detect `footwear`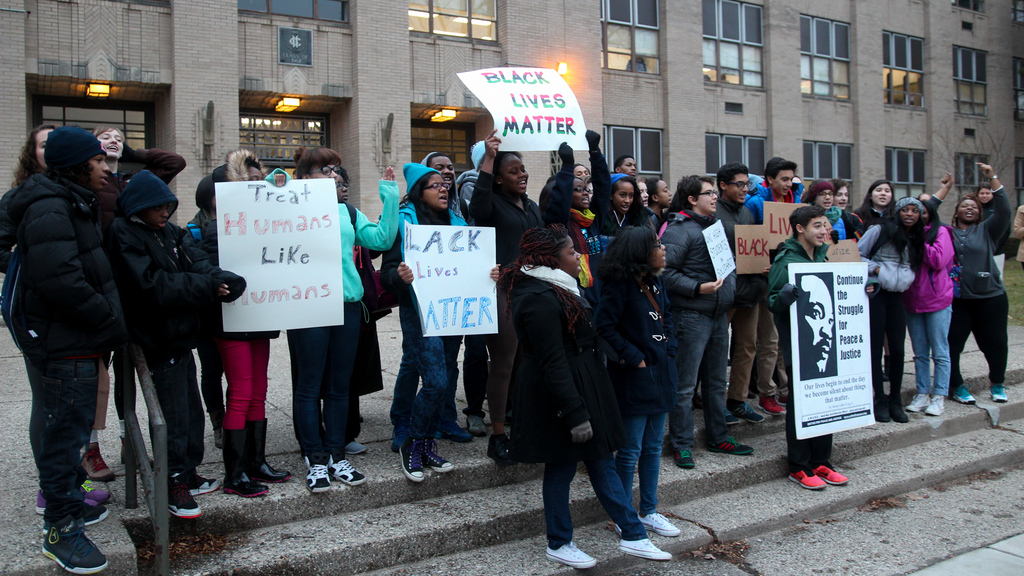
locate(422, 435, 452, 475)
